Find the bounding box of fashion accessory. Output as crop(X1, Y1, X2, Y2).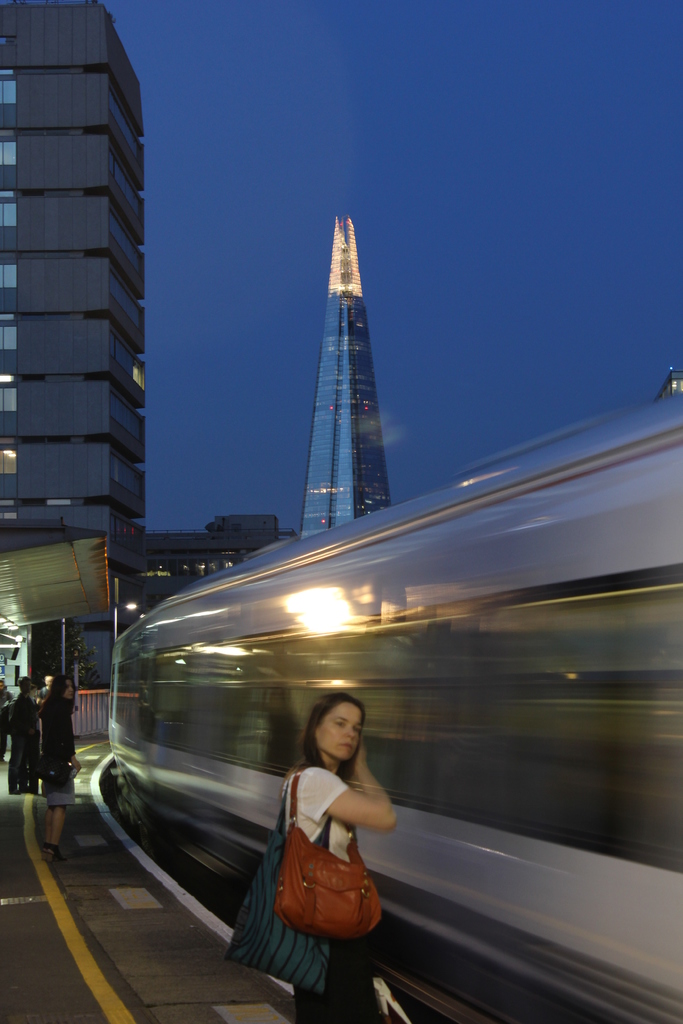
crop(40, 841, 47, 864).
